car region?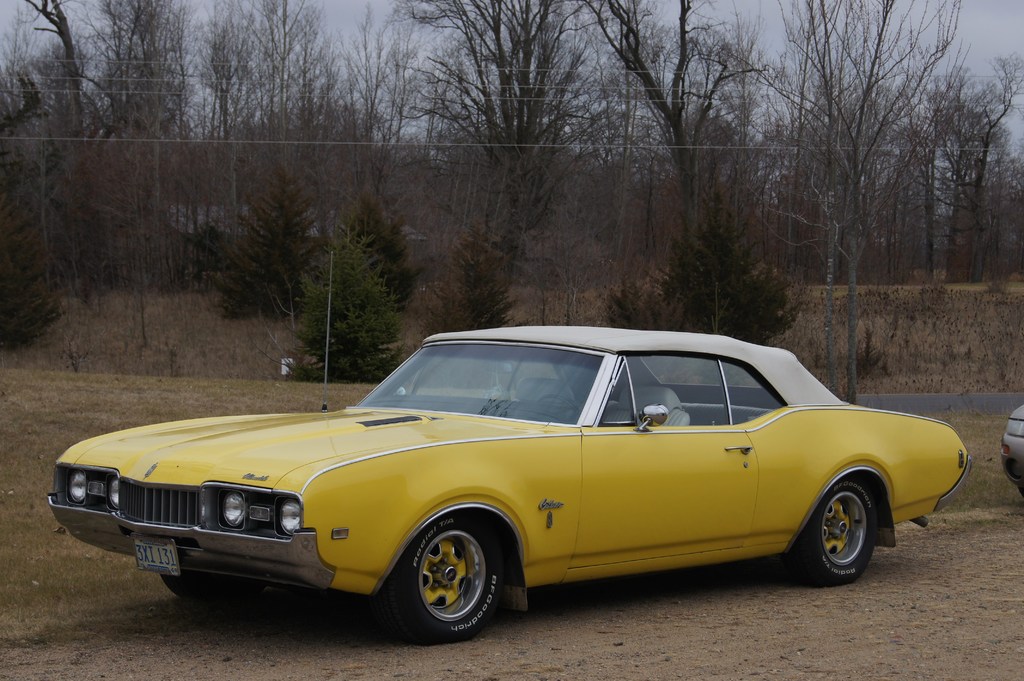
[49, 252, 975, 645]
